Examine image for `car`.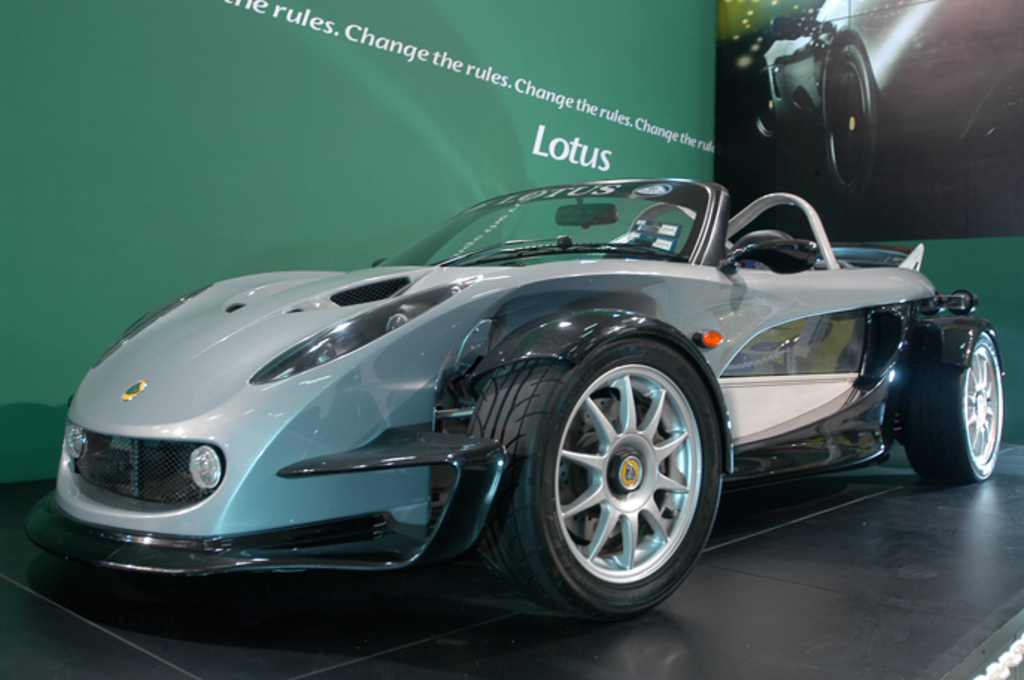
Examination result: locate(714, 13, 882, 189).
